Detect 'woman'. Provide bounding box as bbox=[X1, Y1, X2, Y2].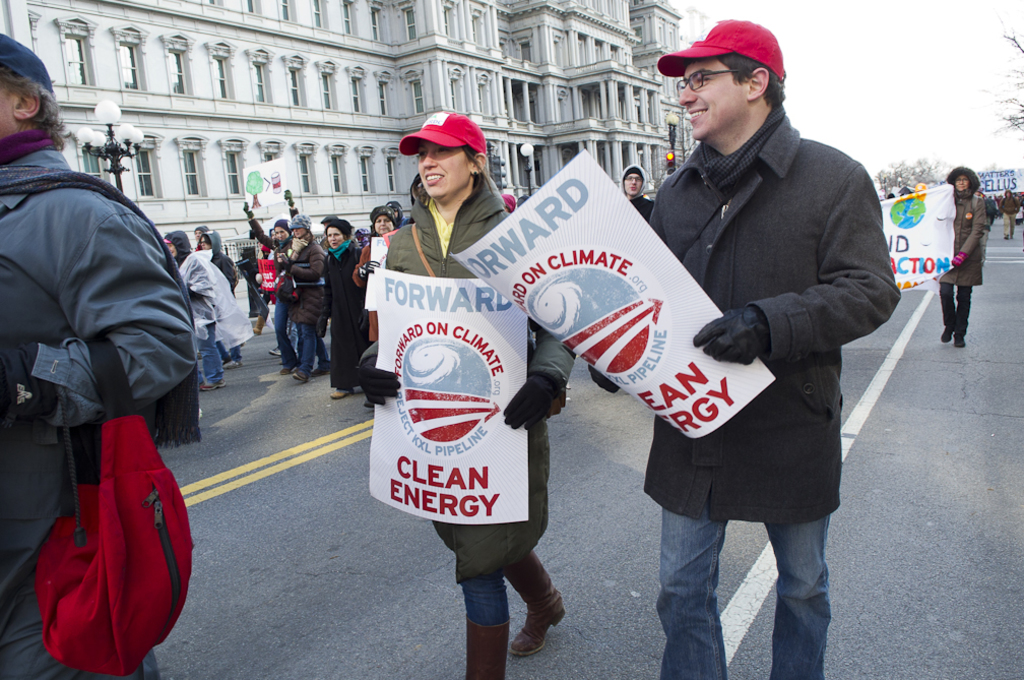
bbox=[238, 199, 296, 374].
